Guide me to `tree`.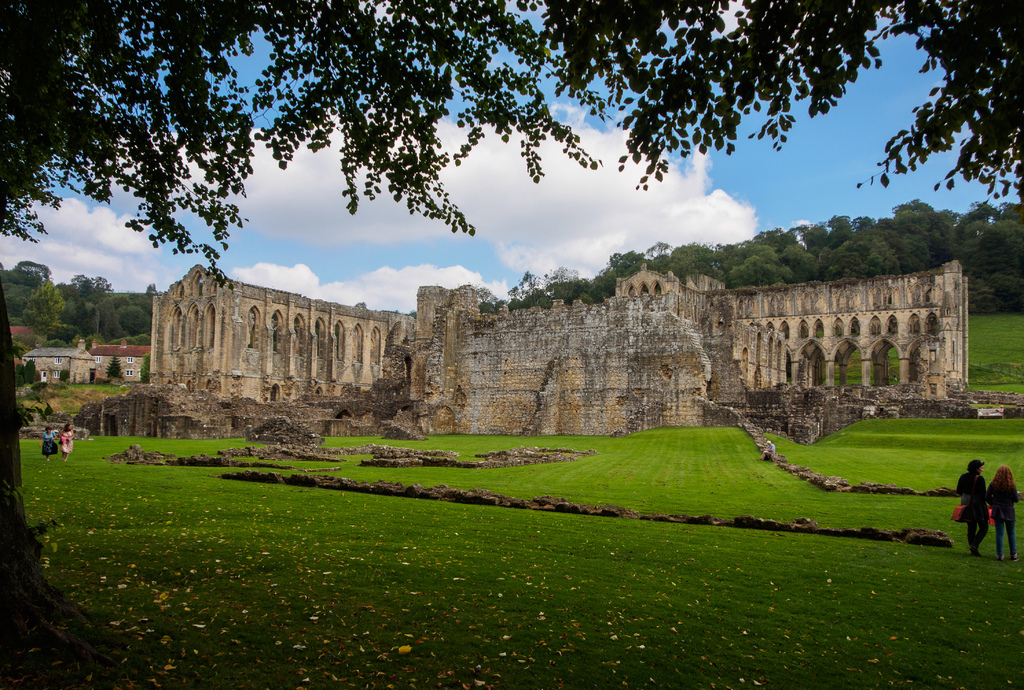
Guidance: x1=508, y1=194, x2=1020, y2=316.
